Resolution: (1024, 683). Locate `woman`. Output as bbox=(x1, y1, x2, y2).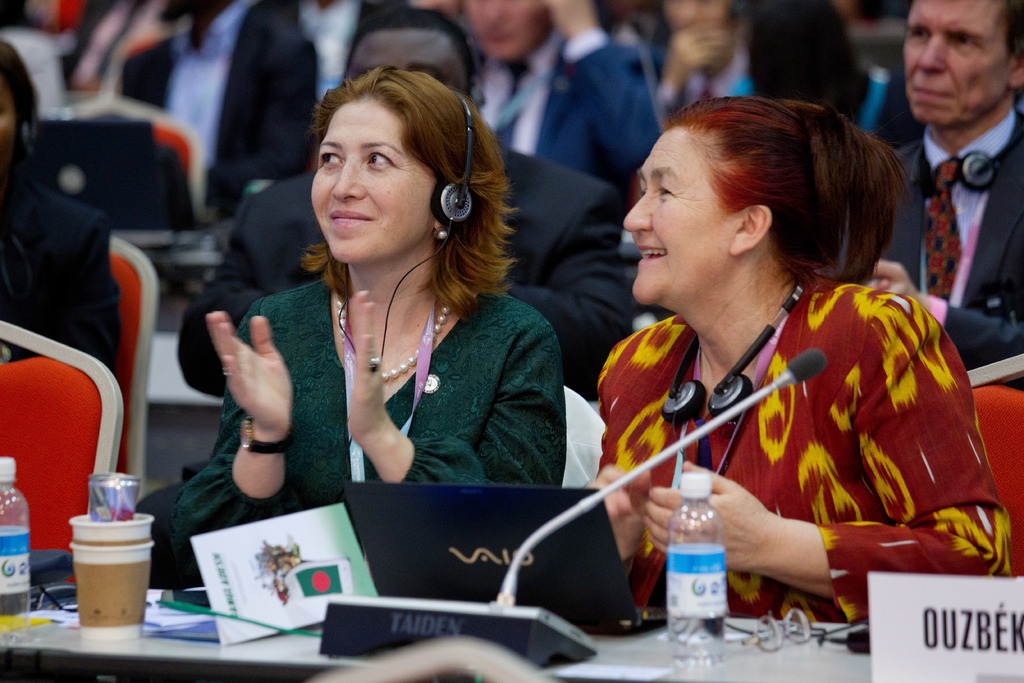
bbox=(140, 60, 563, 584).
